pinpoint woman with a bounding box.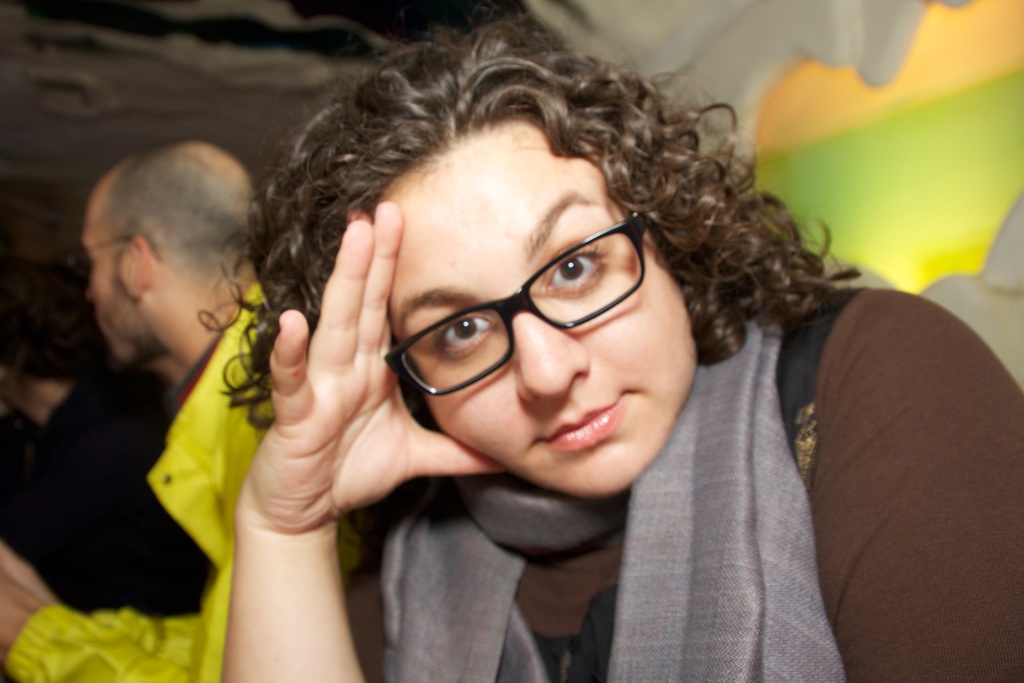
(x1=197, y1=6, x2=1023, y2=682).
